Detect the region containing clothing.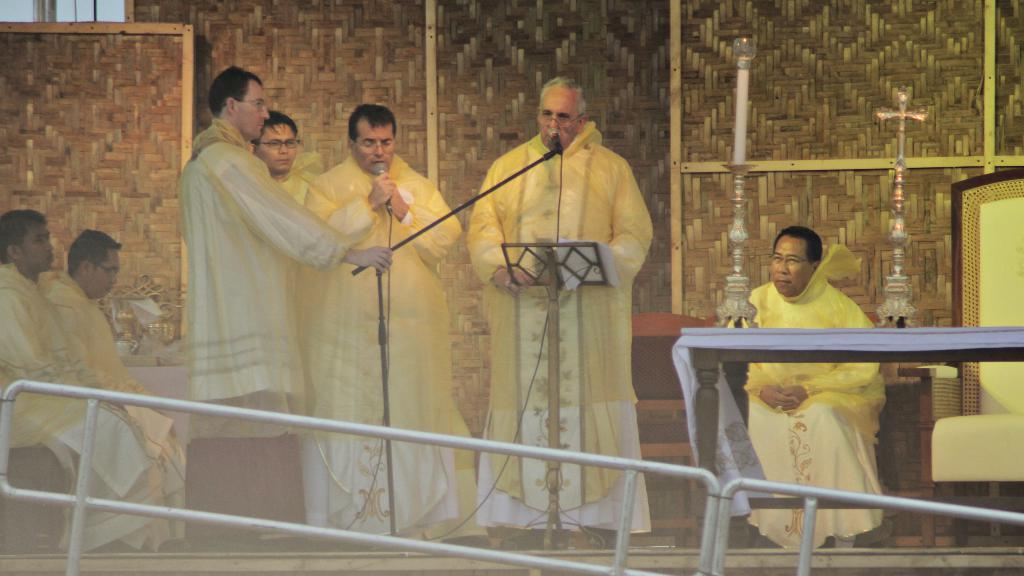
<bbox>286, 132, 509, 556</bbox>.
